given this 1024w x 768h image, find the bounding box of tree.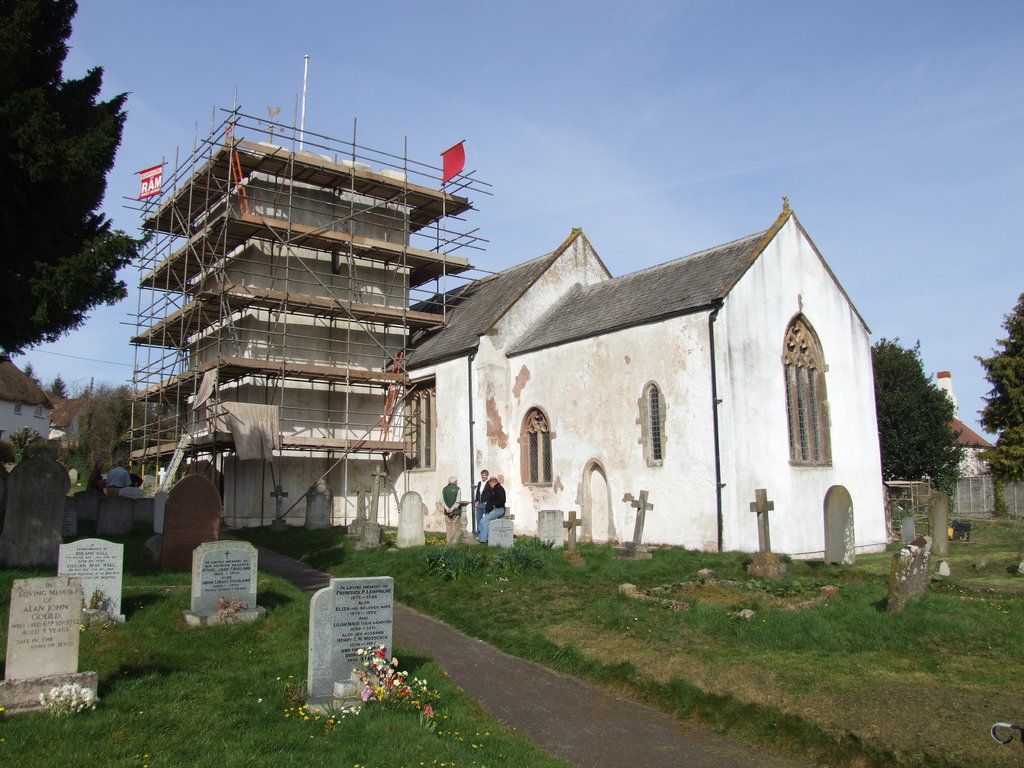
box(980, 296, 1019, 483).
